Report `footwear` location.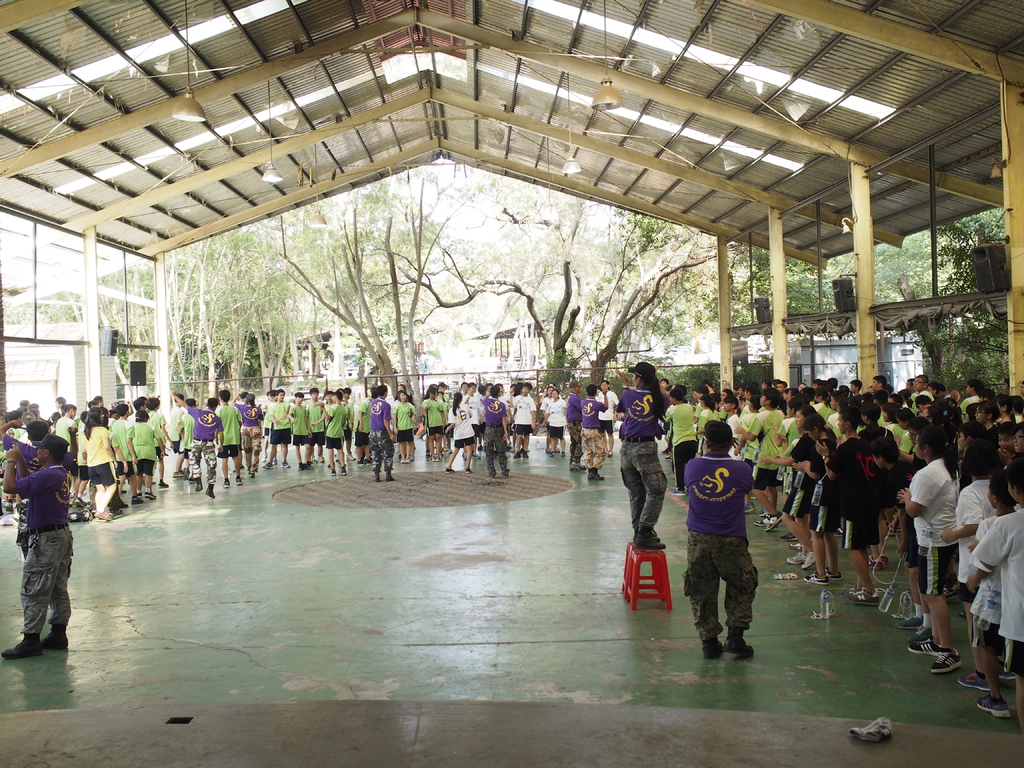
Report: (329,468,334,475).
